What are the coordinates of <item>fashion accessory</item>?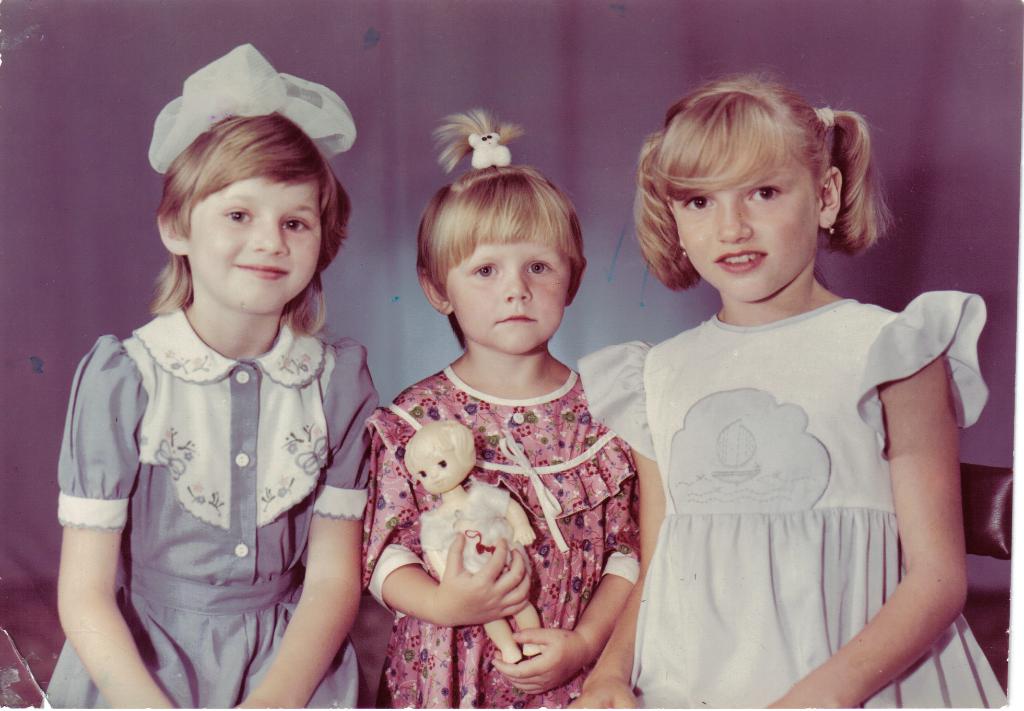
bbox(148, 39, 362, 173).
